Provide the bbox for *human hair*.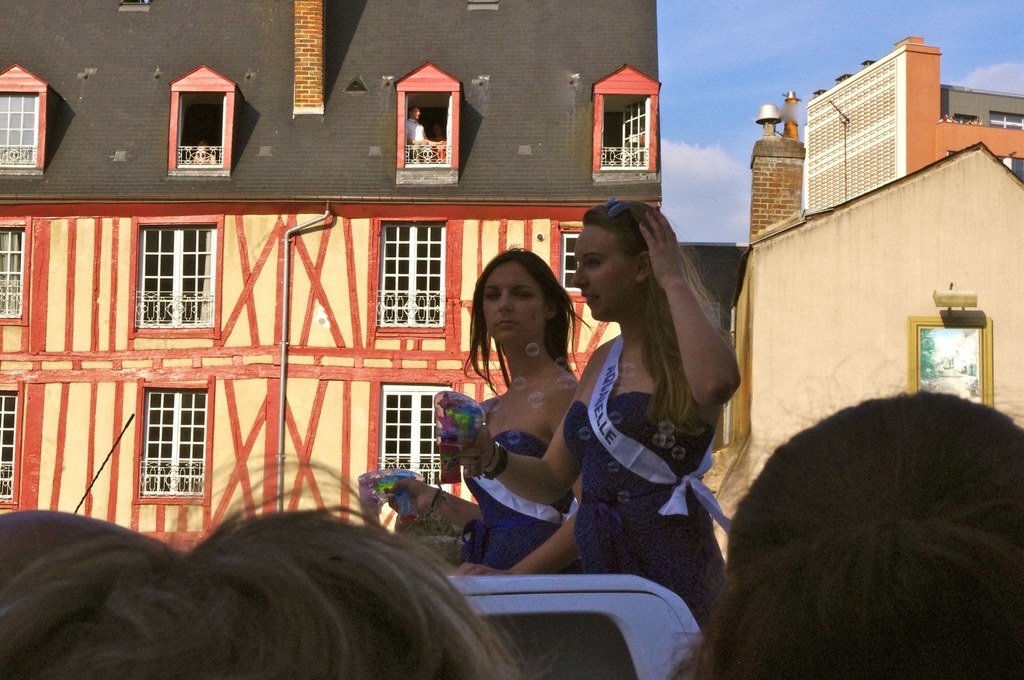
Rect(582, 199, 729, 434).
